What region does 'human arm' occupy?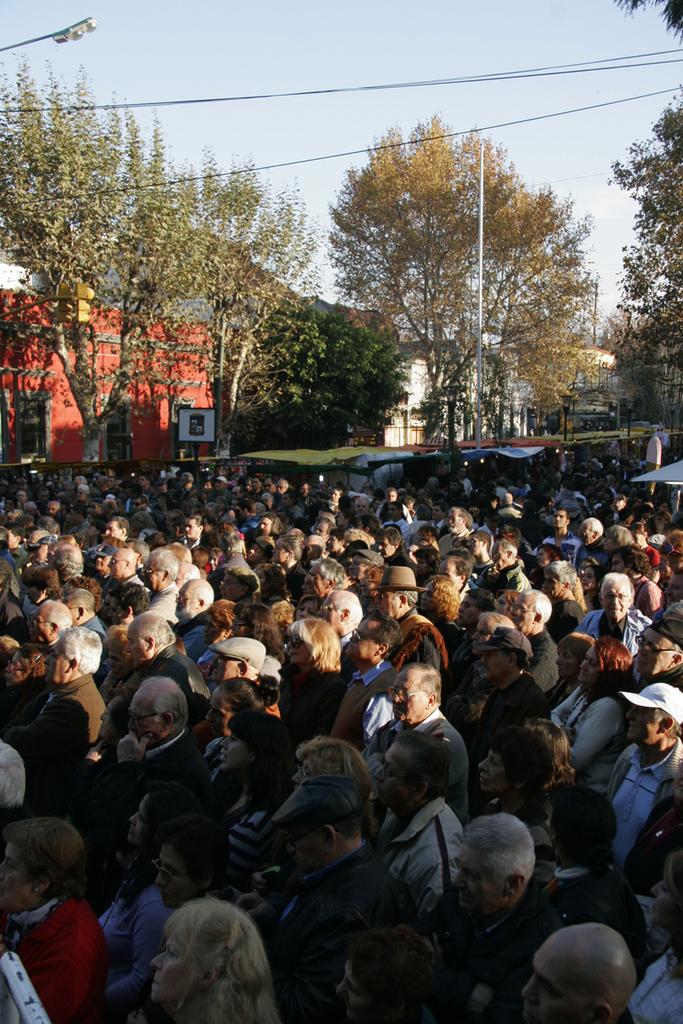
[0, 634, 14, 674].
